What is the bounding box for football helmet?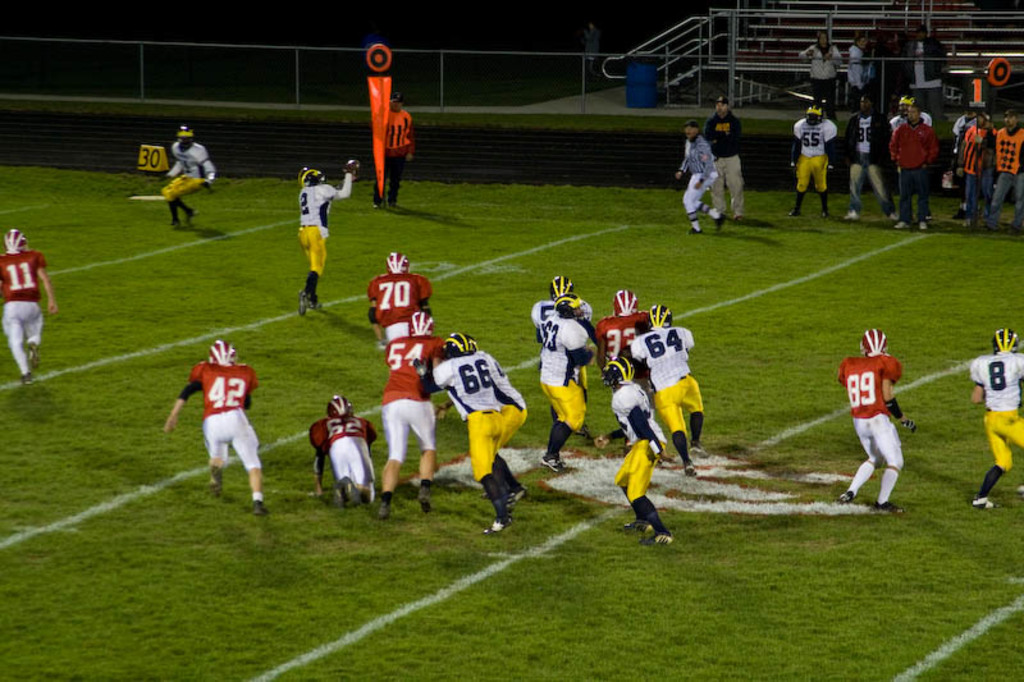
412, 311, 438, 335.
